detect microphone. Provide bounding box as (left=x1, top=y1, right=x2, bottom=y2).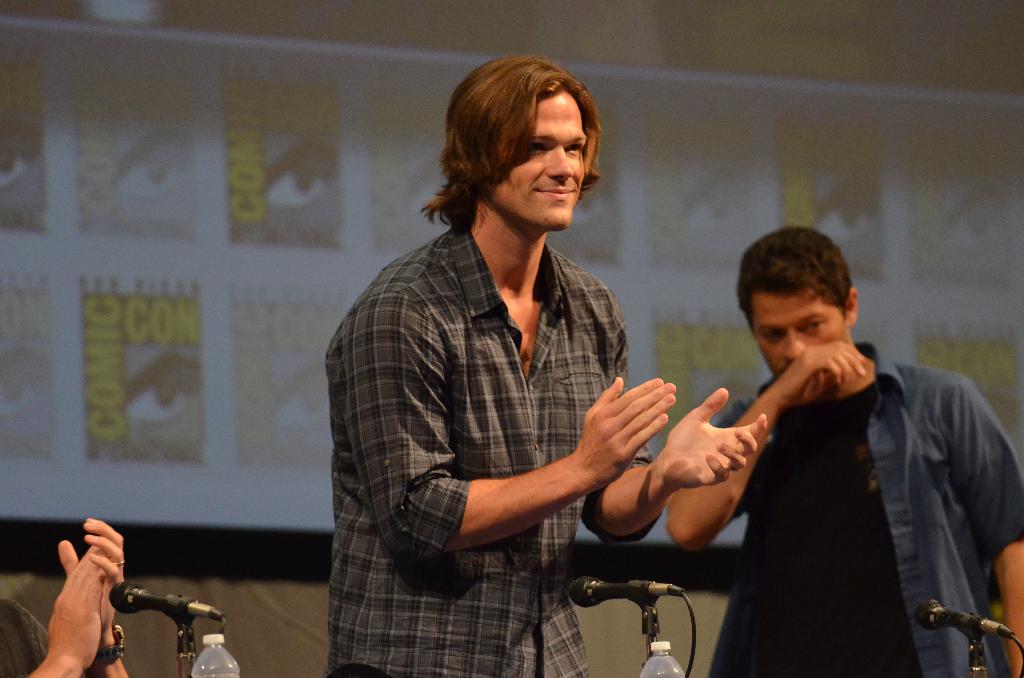
(left=913, top=600, right=1015, bottom=640).
